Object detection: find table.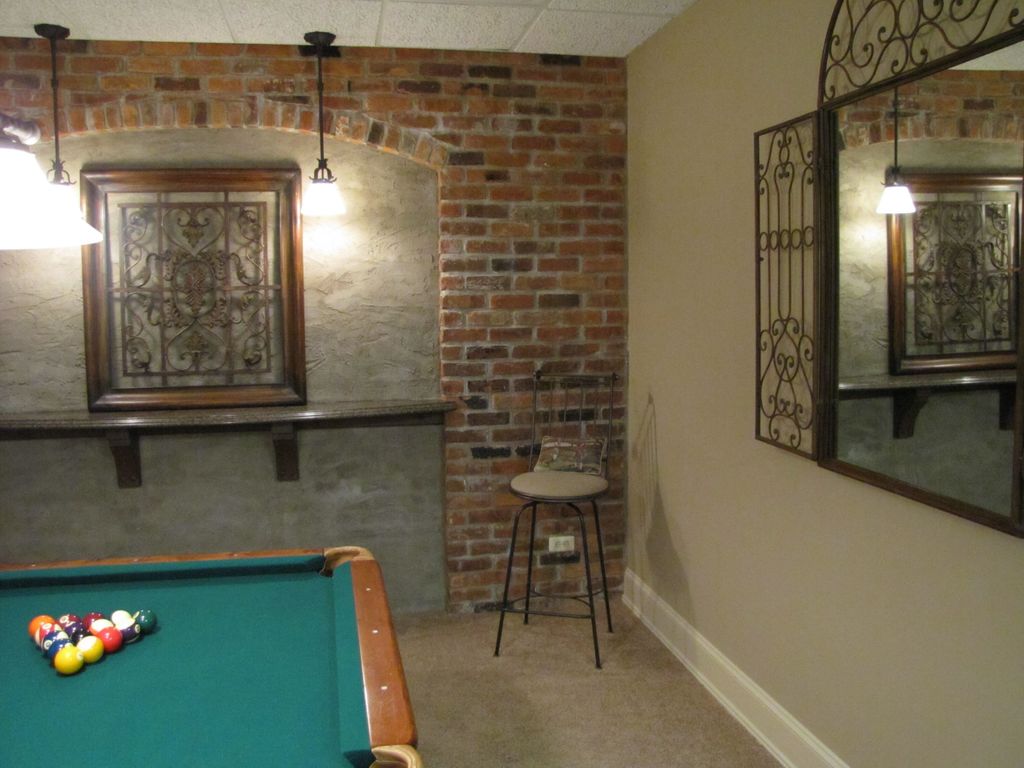
select_region(0, 388, 456, 484).
